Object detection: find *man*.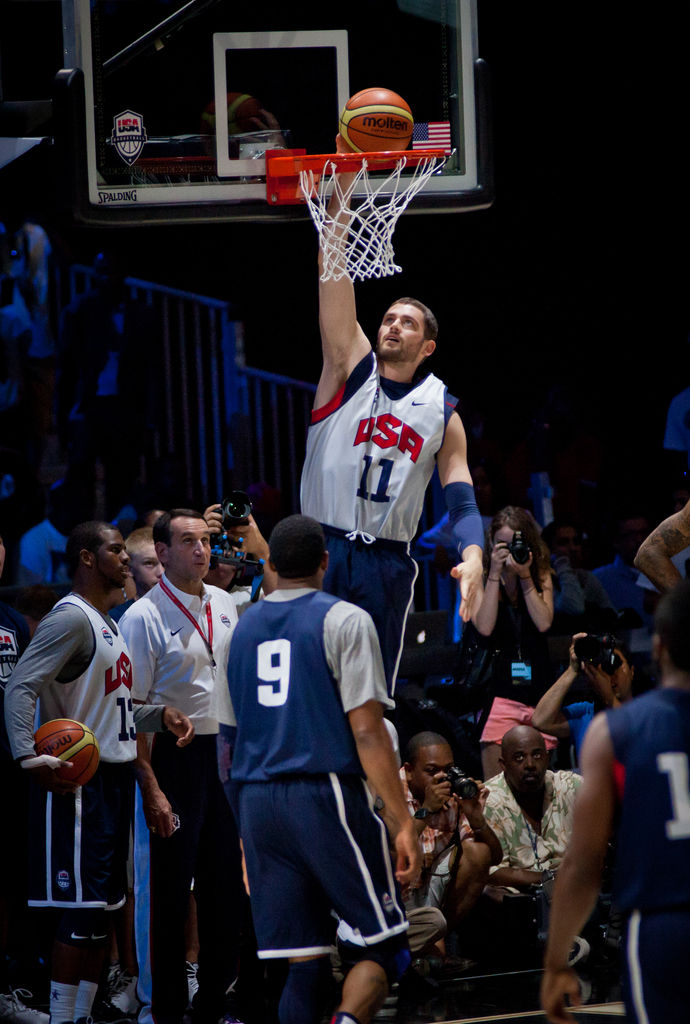
x1=586 y1=526 x2=639 y2=627.
